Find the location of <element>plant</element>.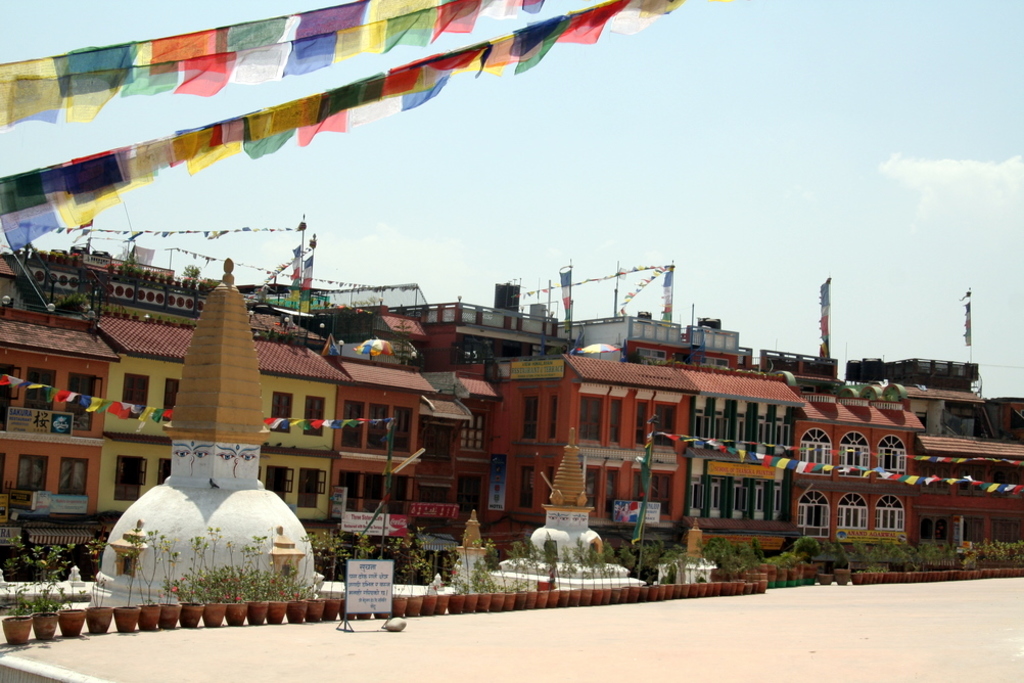
Location: region(602, 556, 610, 590).
